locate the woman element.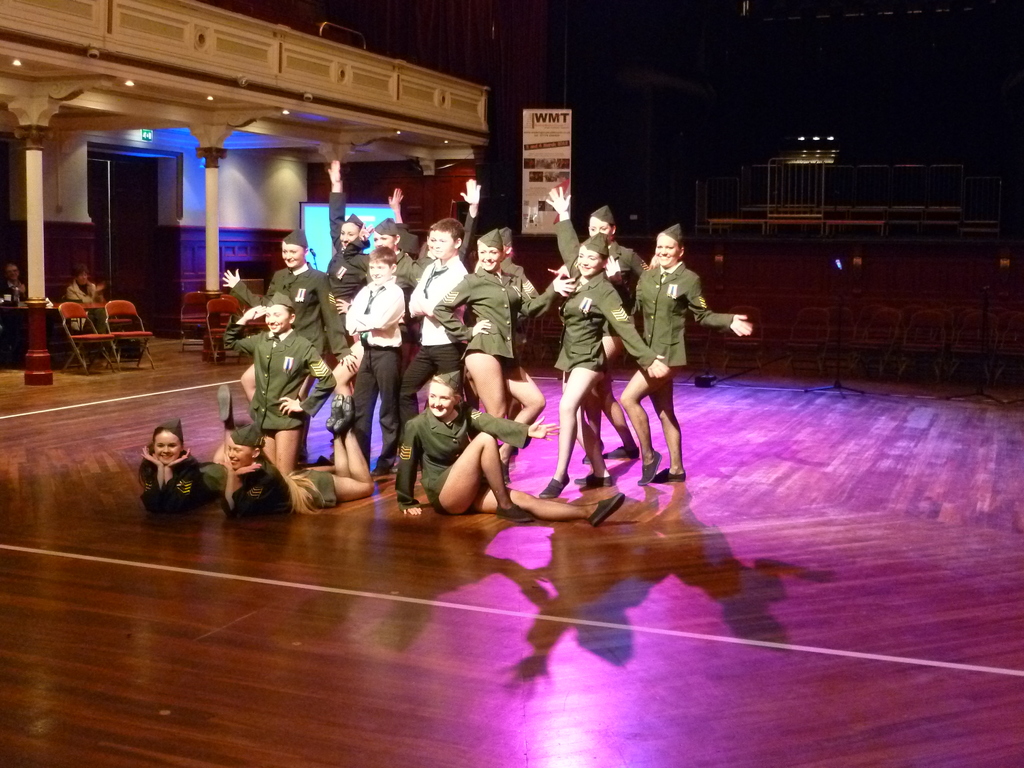
Element bbox: box(434, 229, 578, 484).
